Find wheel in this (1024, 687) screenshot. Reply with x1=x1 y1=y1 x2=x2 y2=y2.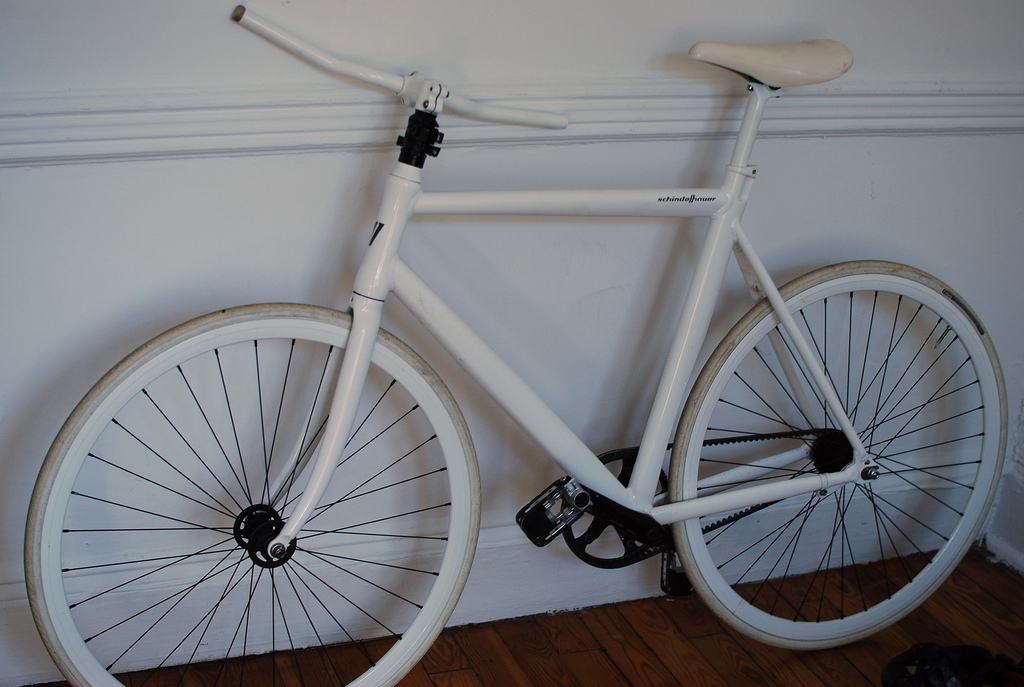
x1=691 y1=271 x2=1018 y2=651.
